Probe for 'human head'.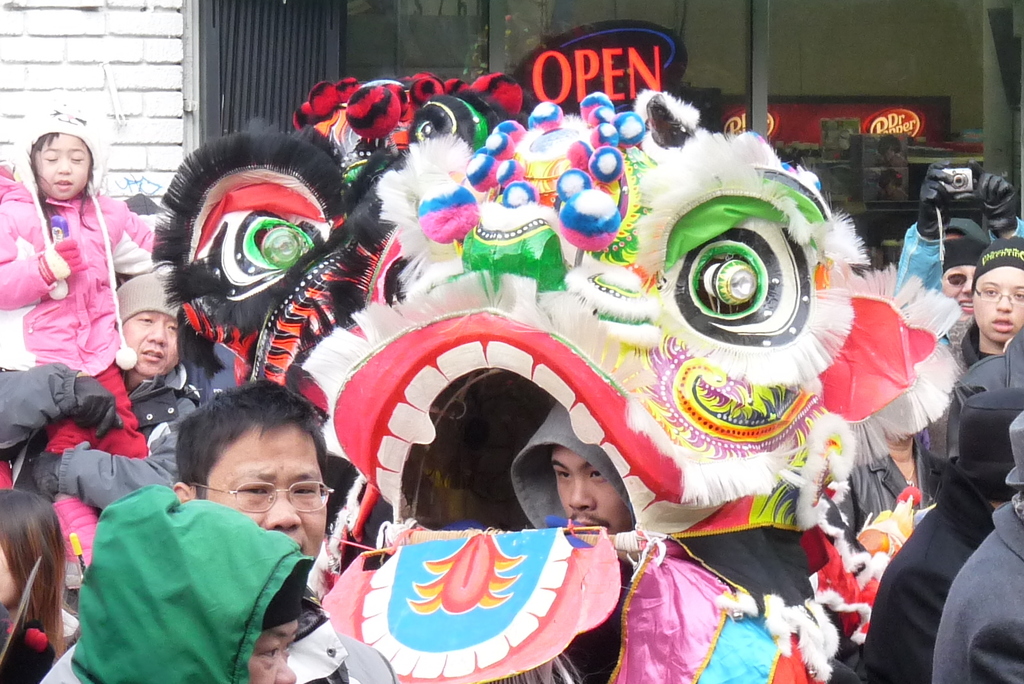
Probe result: detection(546, 410, 637, 537).
